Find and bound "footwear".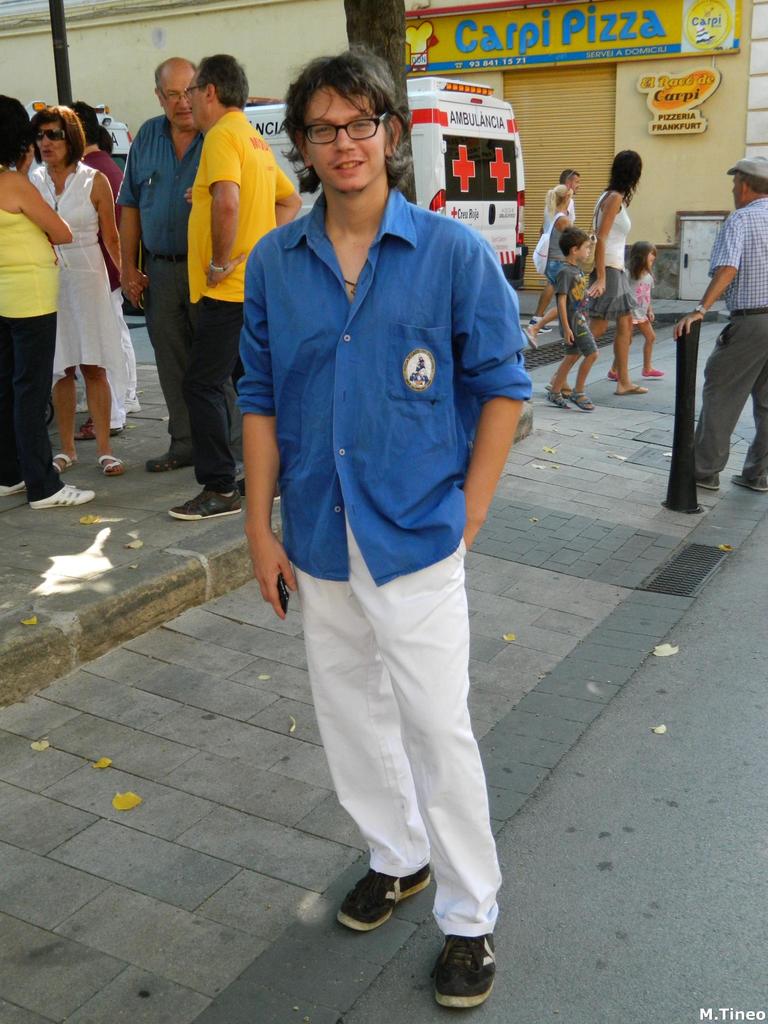
Bound: (517, 314, 538, 347).
